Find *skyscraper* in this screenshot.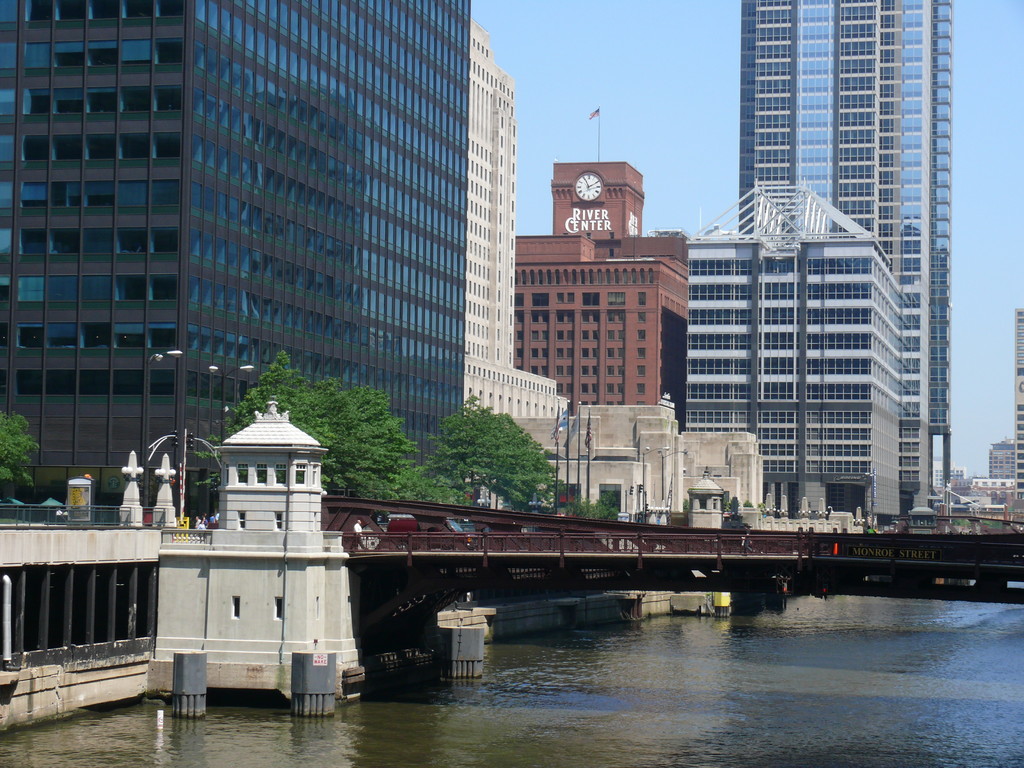
The bounding box for *skyscraper* is select_region(669, 159, 908, 522).
